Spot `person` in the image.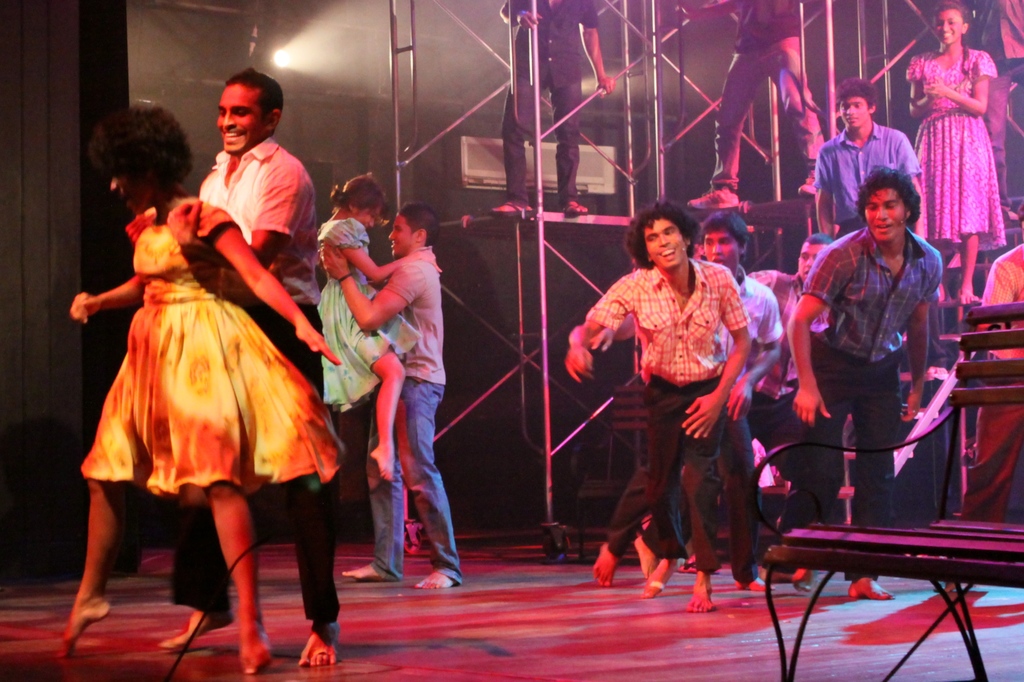
`person` found at {"x1": 813, "y1": 81, "x2": 925, "y2": 237}.
